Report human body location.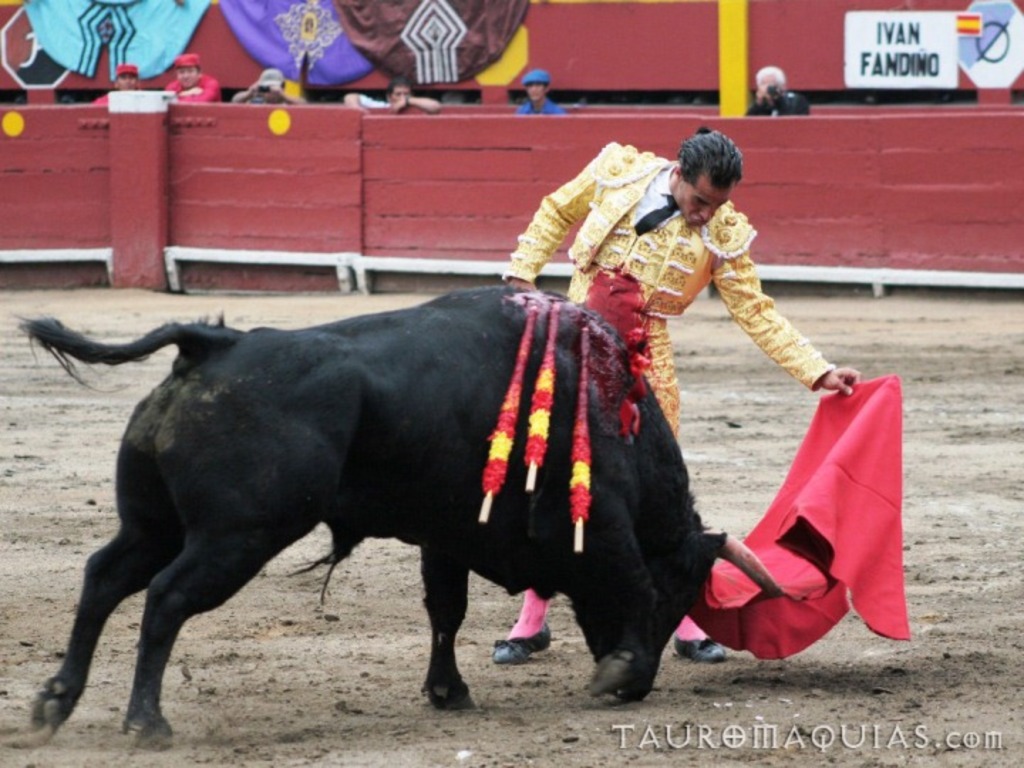
Report: (229, 58, 302, 101).
